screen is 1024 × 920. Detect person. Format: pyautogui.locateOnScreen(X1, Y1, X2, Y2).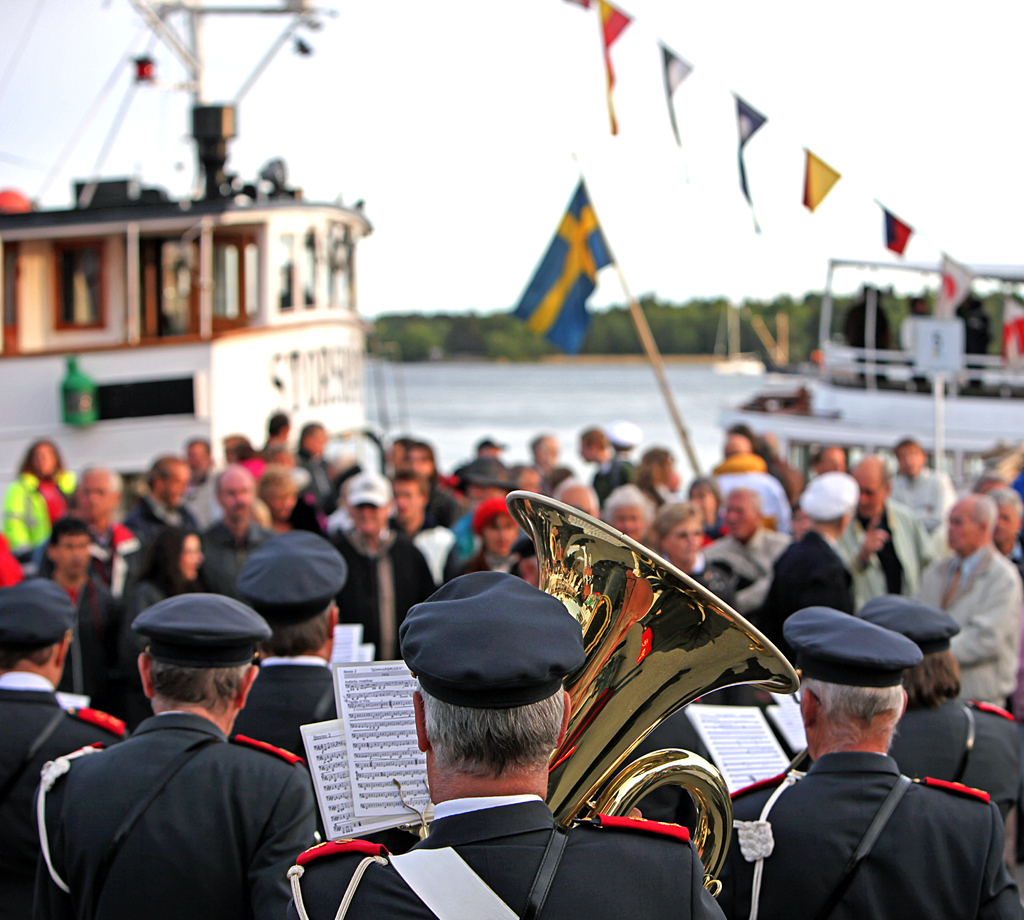
pyautogui.locateOnScreen(504, 466, 548, 494).
